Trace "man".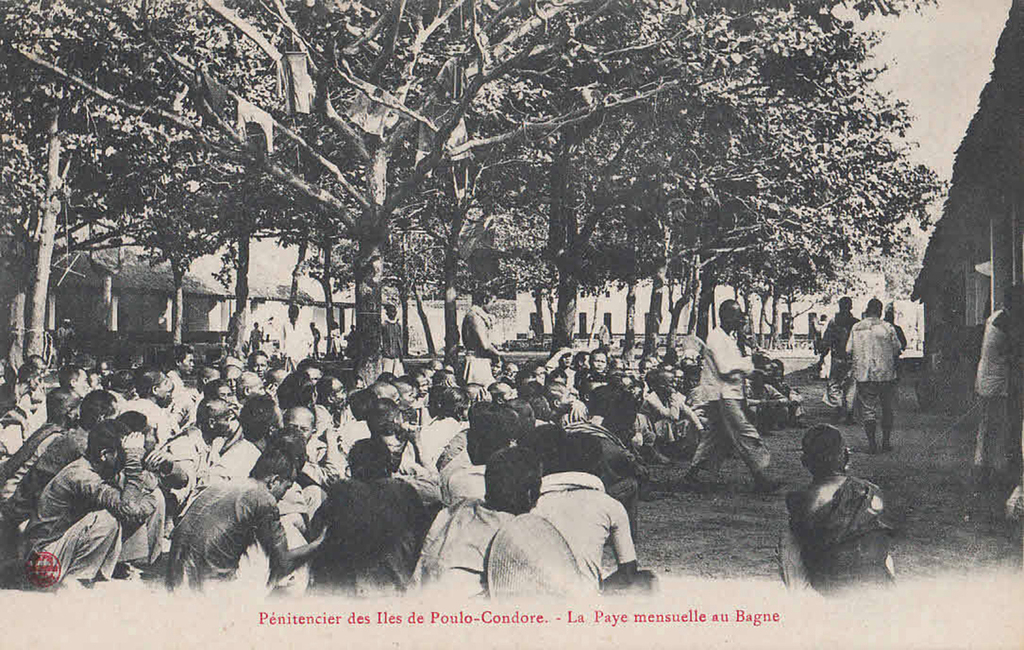
Traced to crop(637, 356, 655, 380).
